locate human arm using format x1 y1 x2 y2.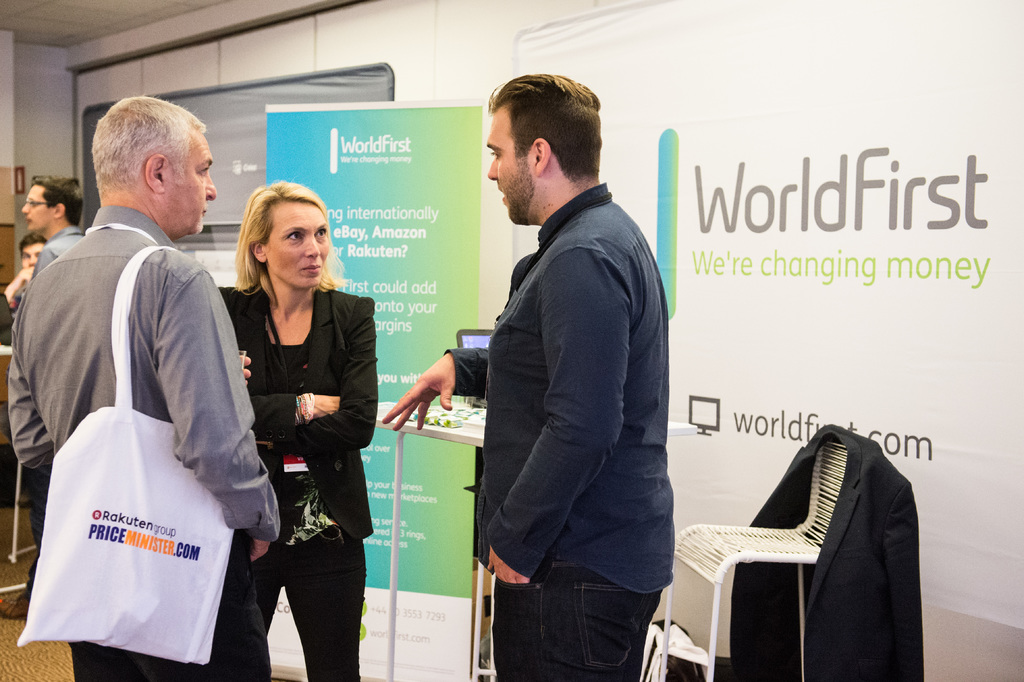
164 263 276 555.
